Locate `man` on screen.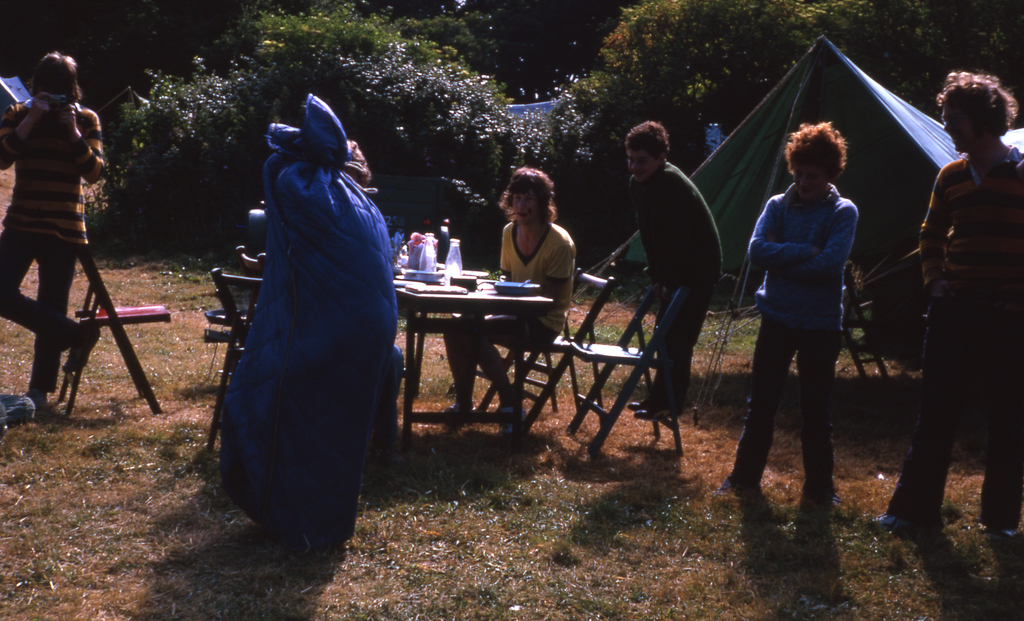
On screen at box(724, 107, 884, 527).
